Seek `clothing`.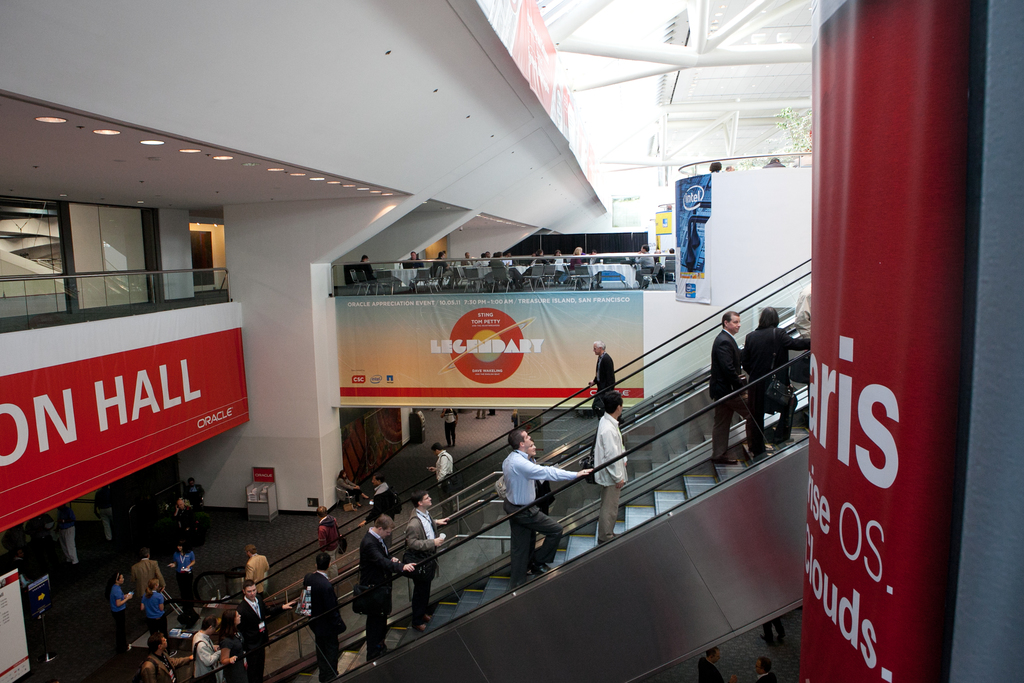
[128, 559, 170, 605].
